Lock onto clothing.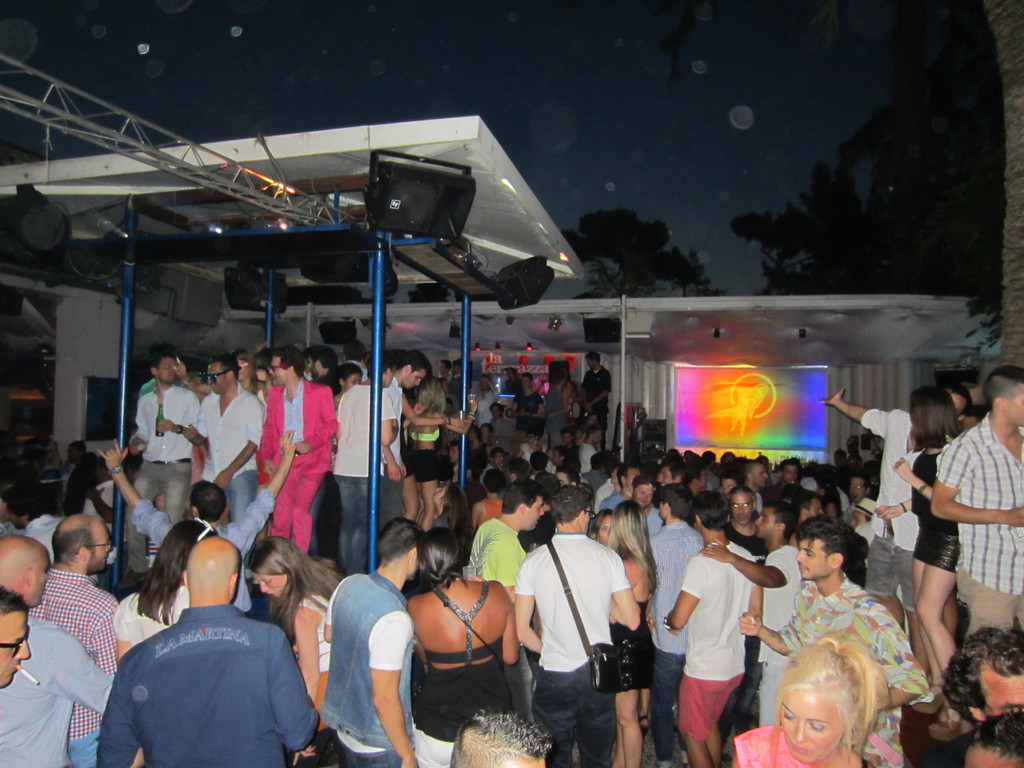
Locked: (524,390,541,433).
